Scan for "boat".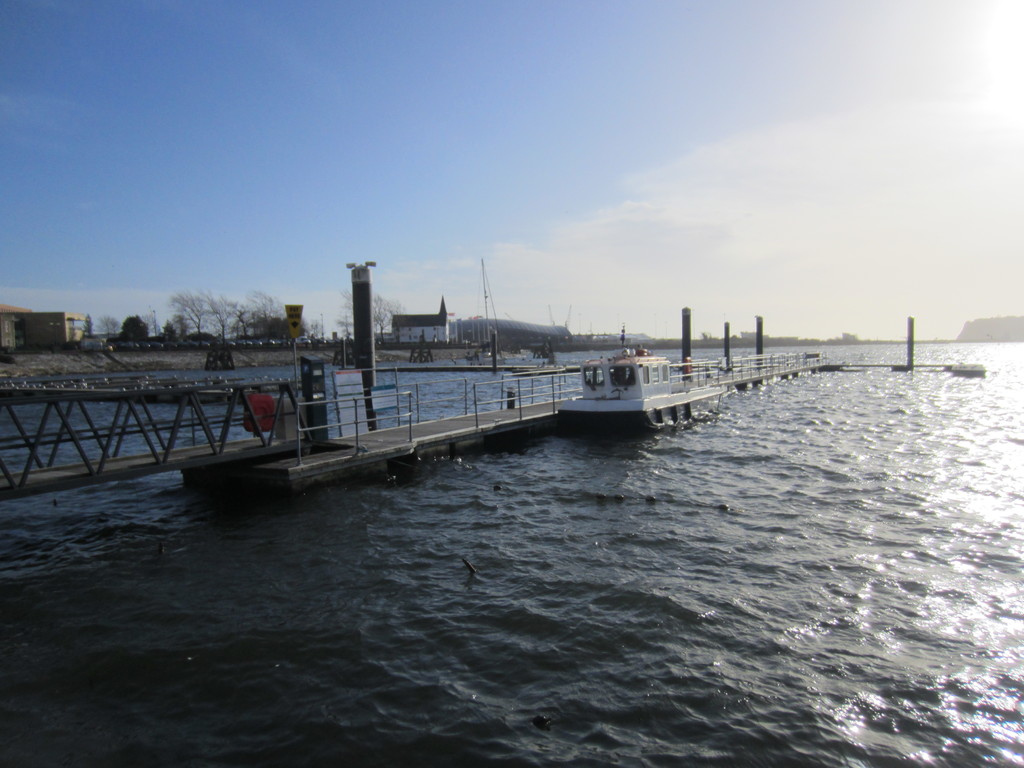
Scan result: (532, 337, 735, 427).
